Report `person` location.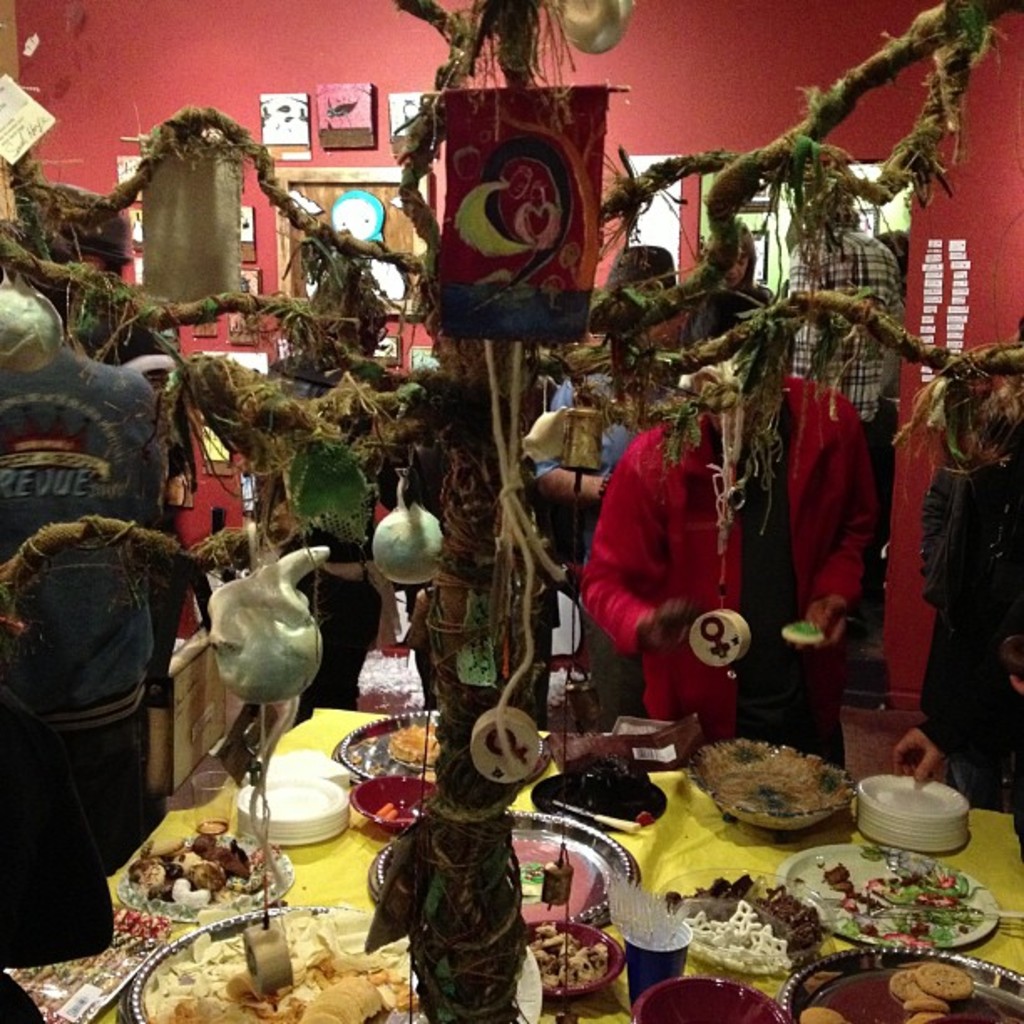
Report: [x1=577, y1=330, x2=882, y2=751].
